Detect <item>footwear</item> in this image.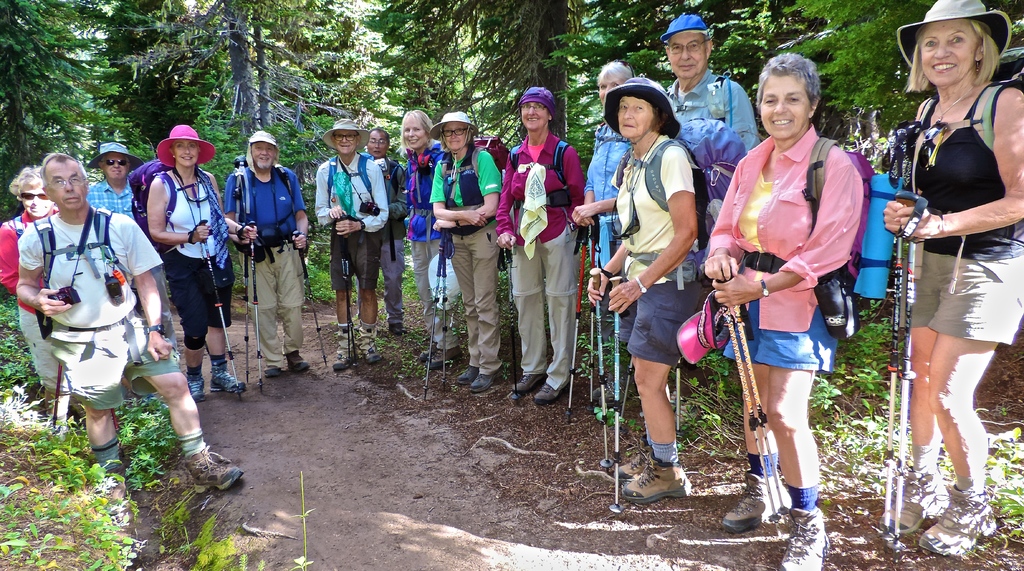
Detection: select_region(334, 326, 362, 379).
